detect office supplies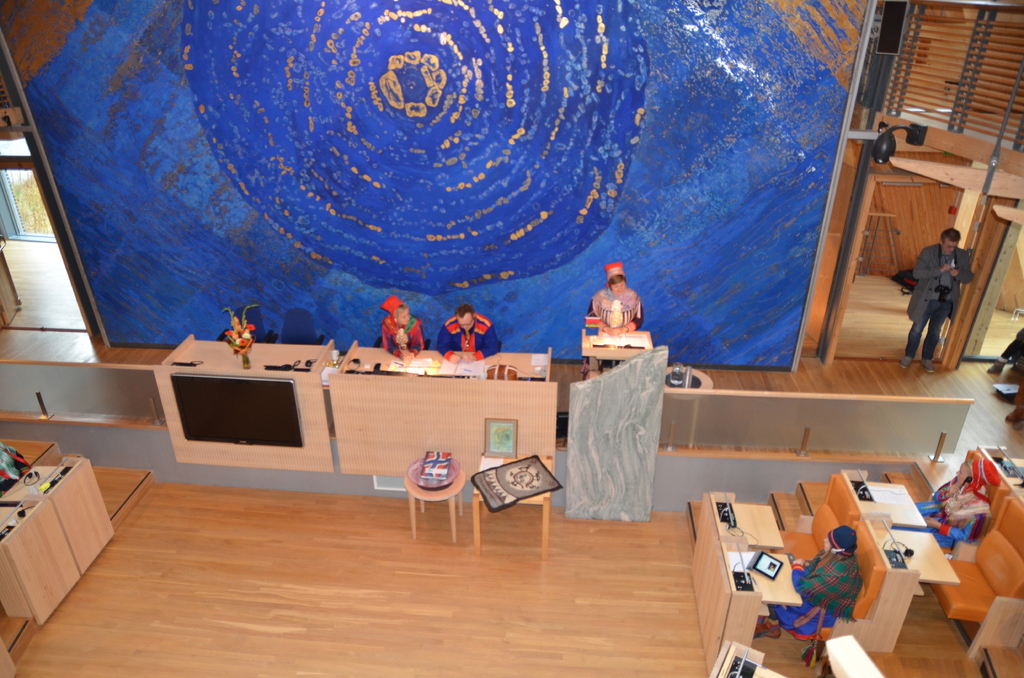
770, 471, 915, 665
